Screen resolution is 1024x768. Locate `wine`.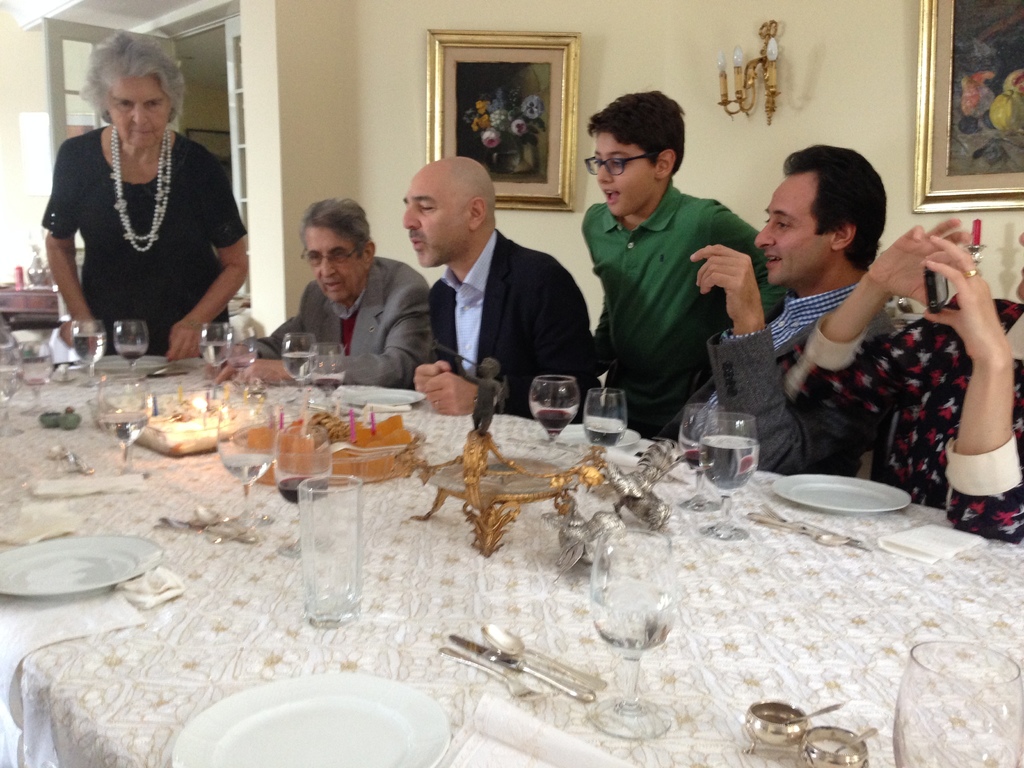
crop(582, 419, 627, 449).
